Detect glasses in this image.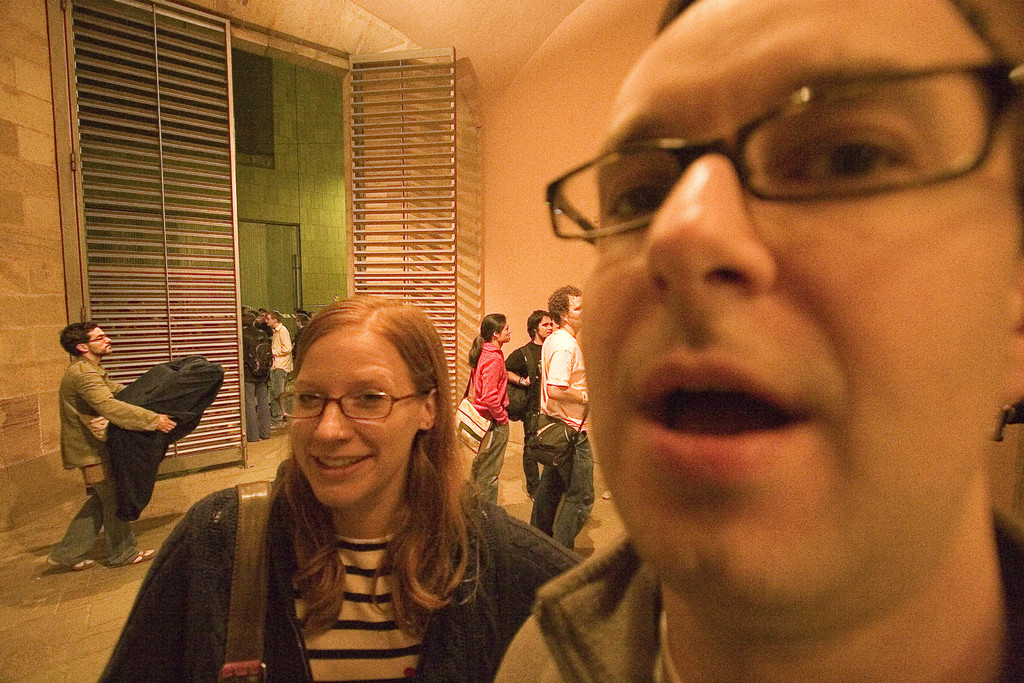
Detection: Rect(271, 382, 435, 424).
